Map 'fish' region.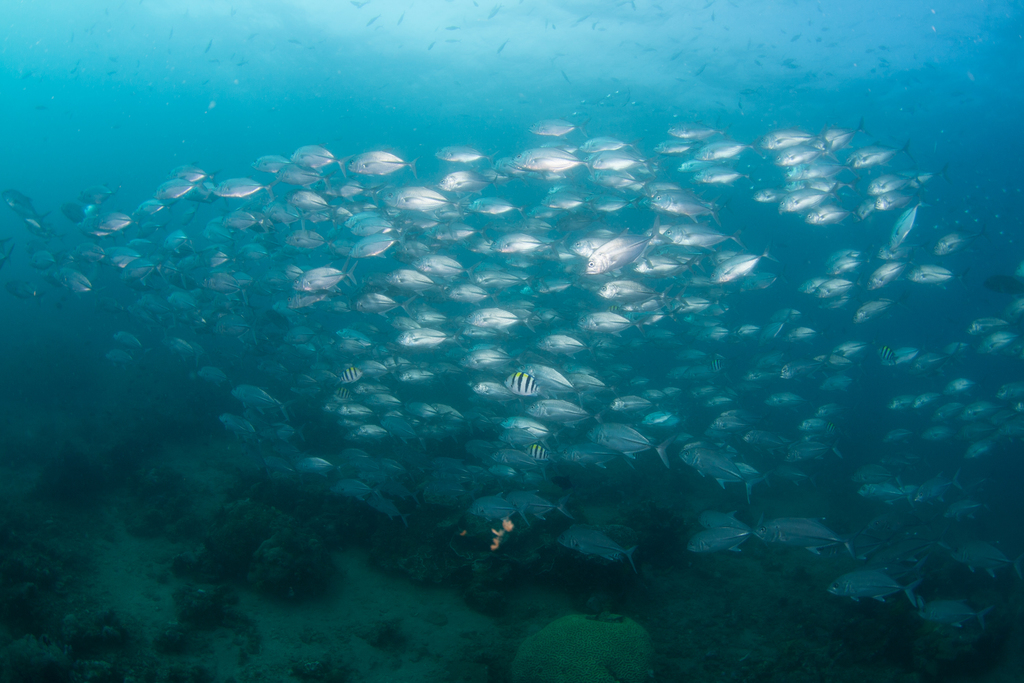
Mapped to [841, 144, 904, 167].
